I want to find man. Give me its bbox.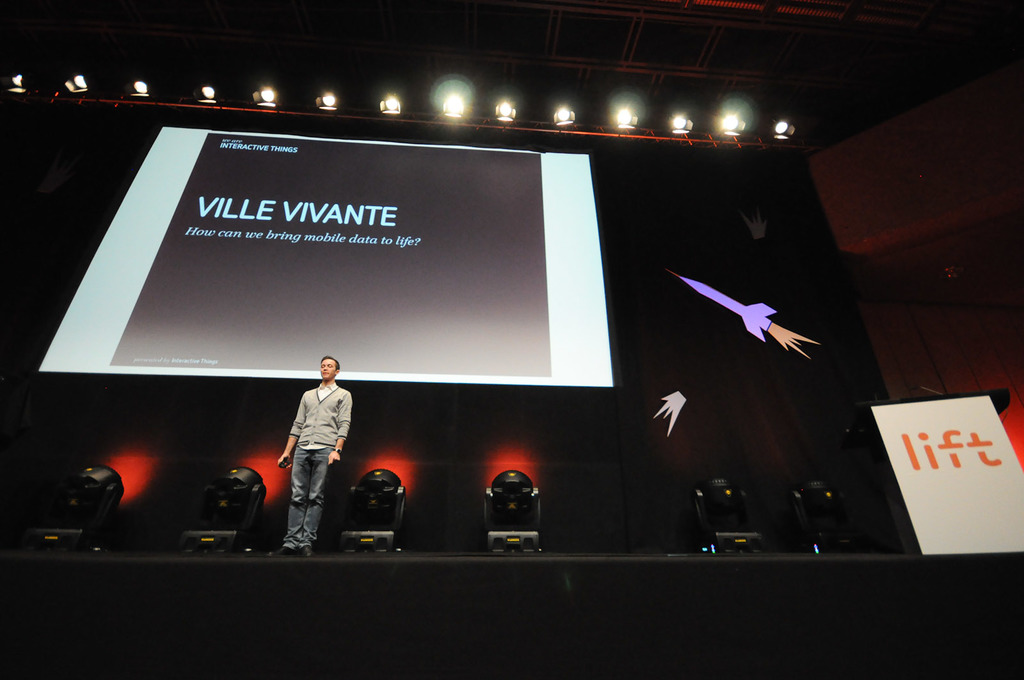
<box>271,356,355,548</box>.
